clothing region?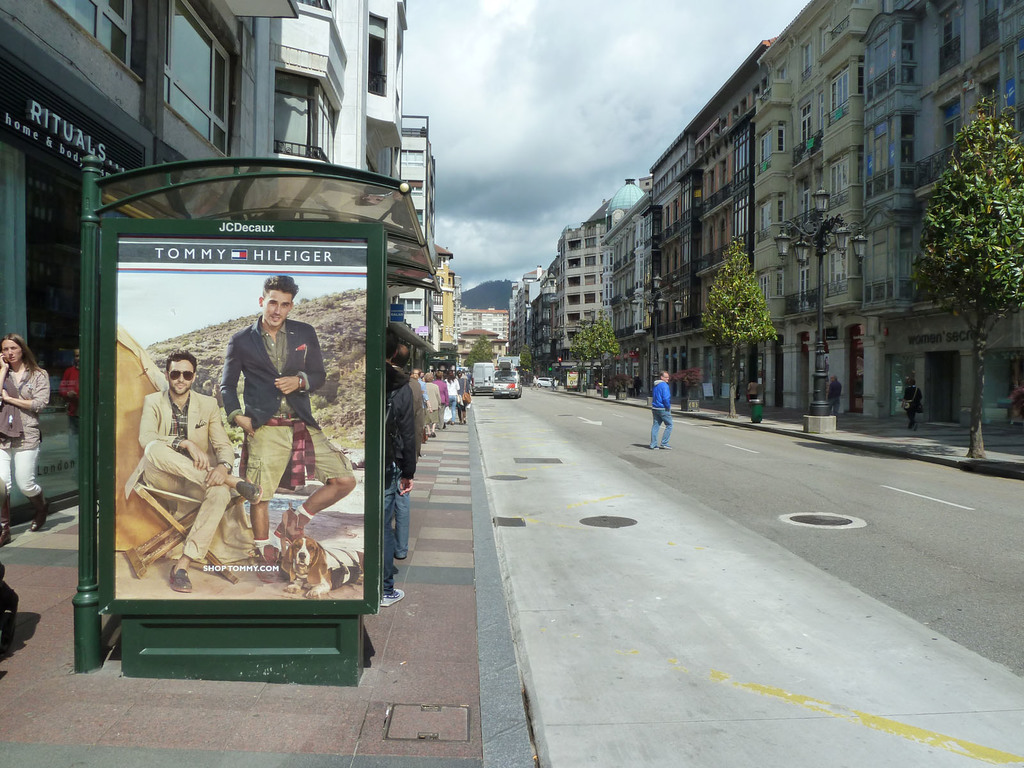
654/375/675/412
